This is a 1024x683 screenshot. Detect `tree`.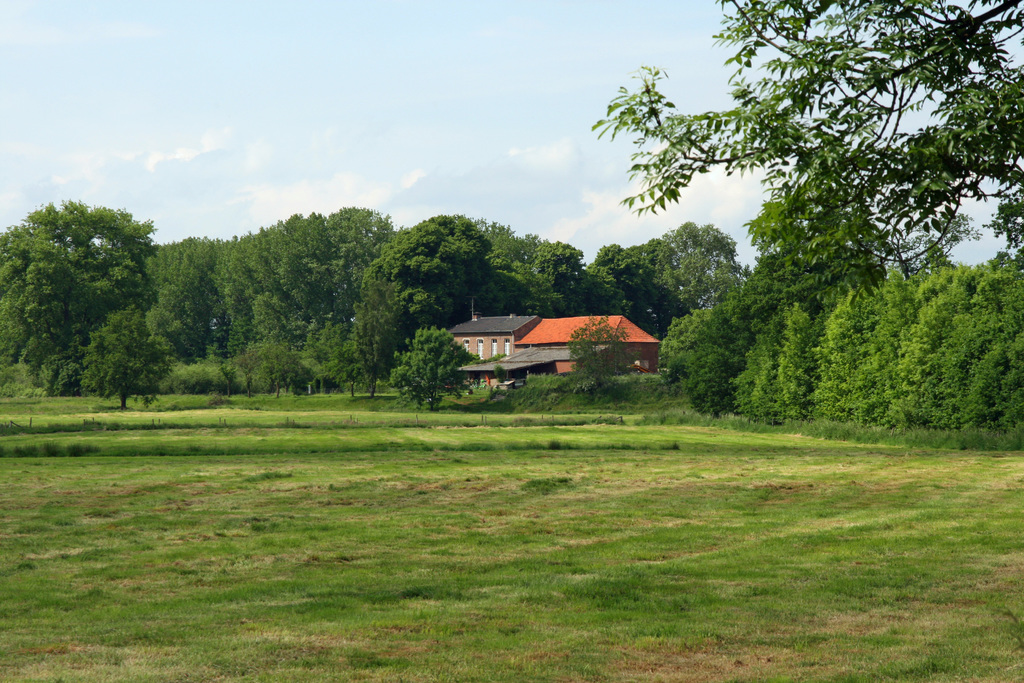
{"left": 584, "top": 0, "right": 1023, "bottom": 294}.
